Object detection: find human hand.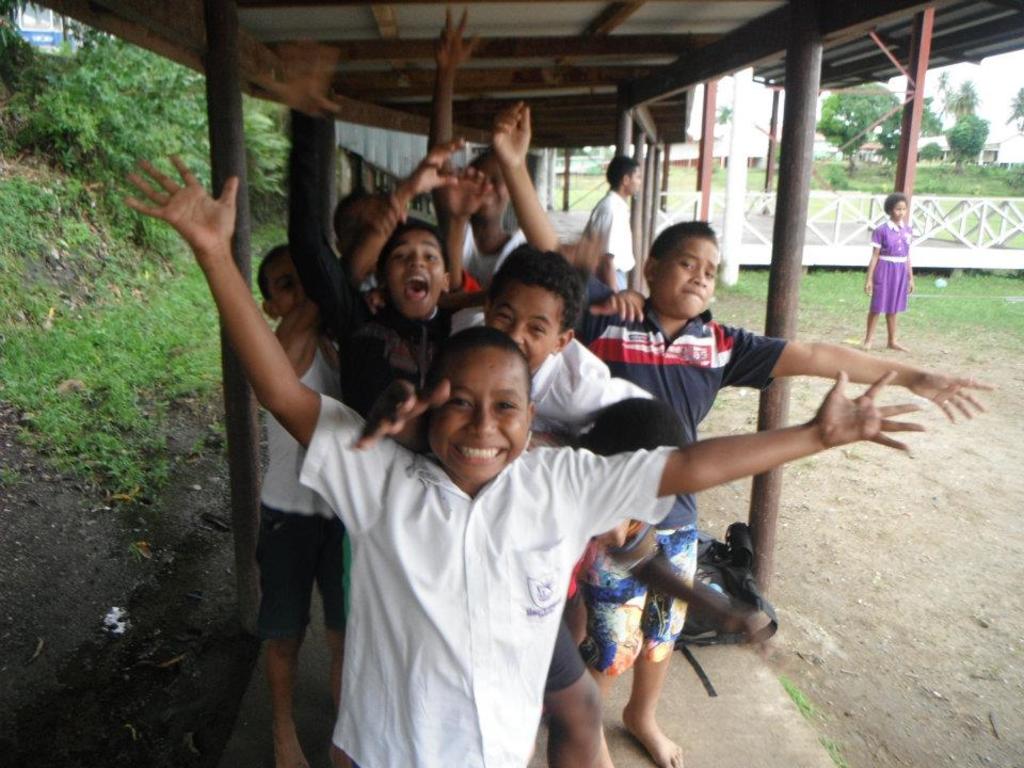
region(908, 369, 998, 425).
